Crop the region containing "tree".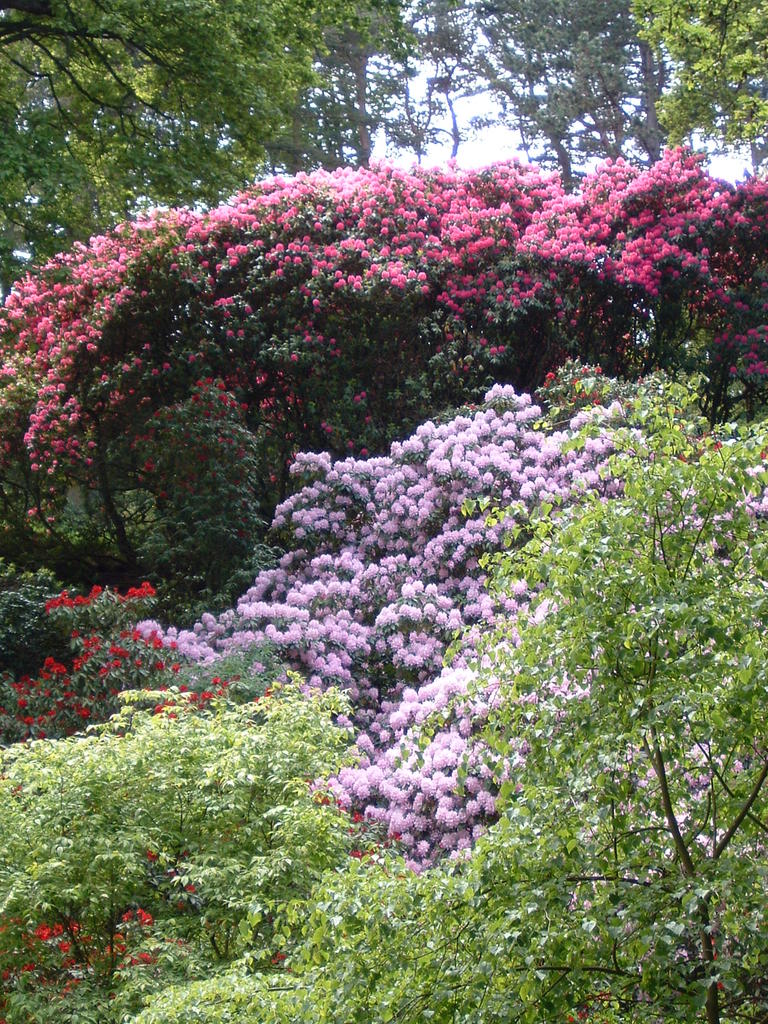
Crop region: left=0, top=0, right=439, bottom=293.
